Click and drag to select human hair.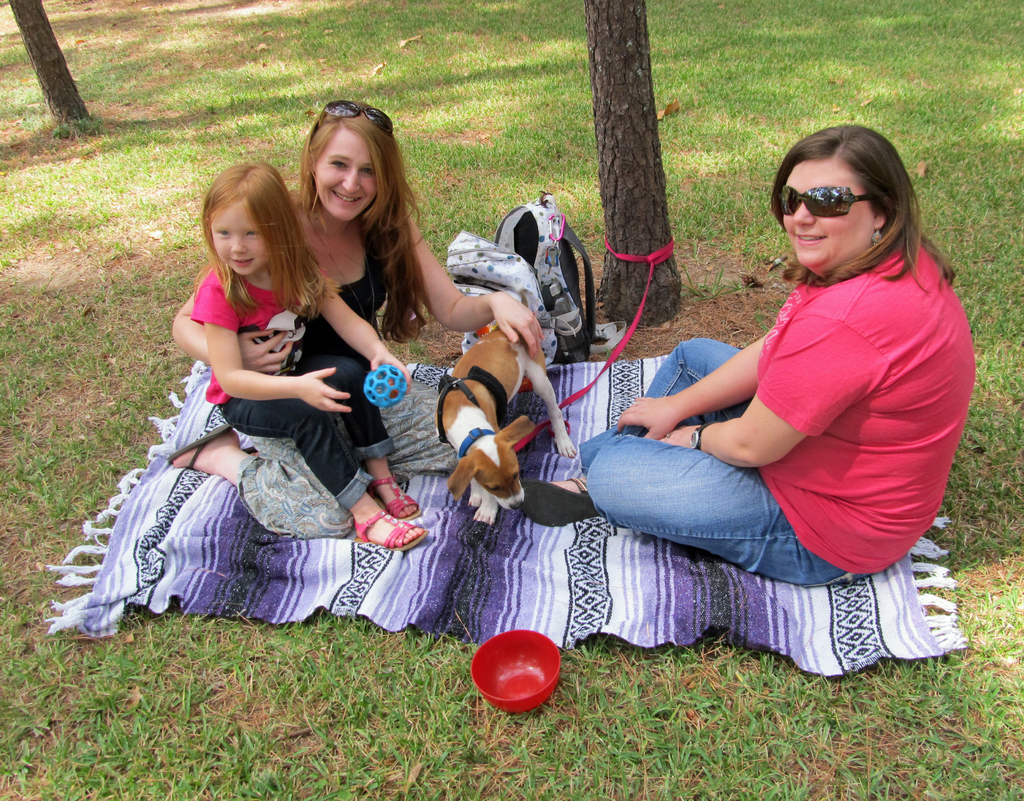
Selection: [771,119,956,291].
